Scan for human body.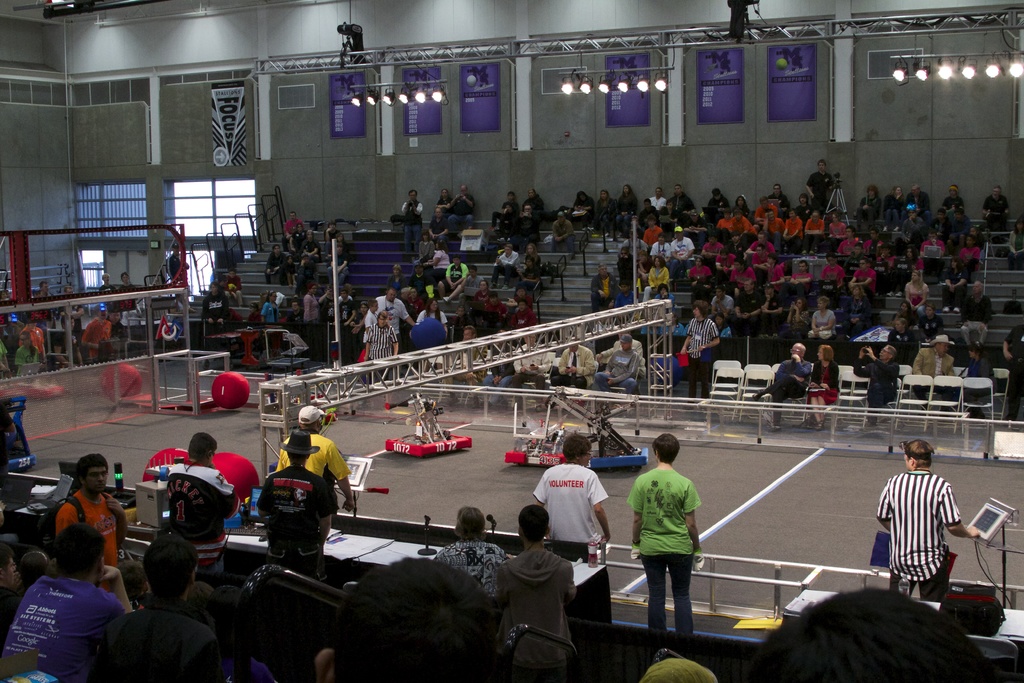
Scan result: box=[292, 280, 332, 347].
